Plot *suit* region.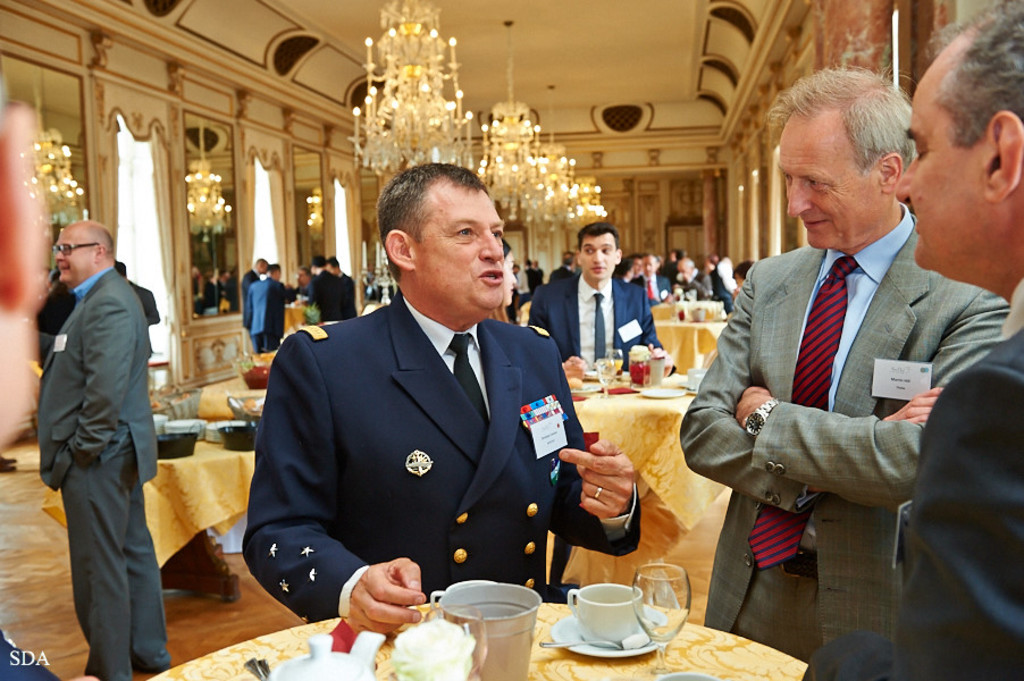
Plotted at [left=341, top=268, right=352, bottom=309].
